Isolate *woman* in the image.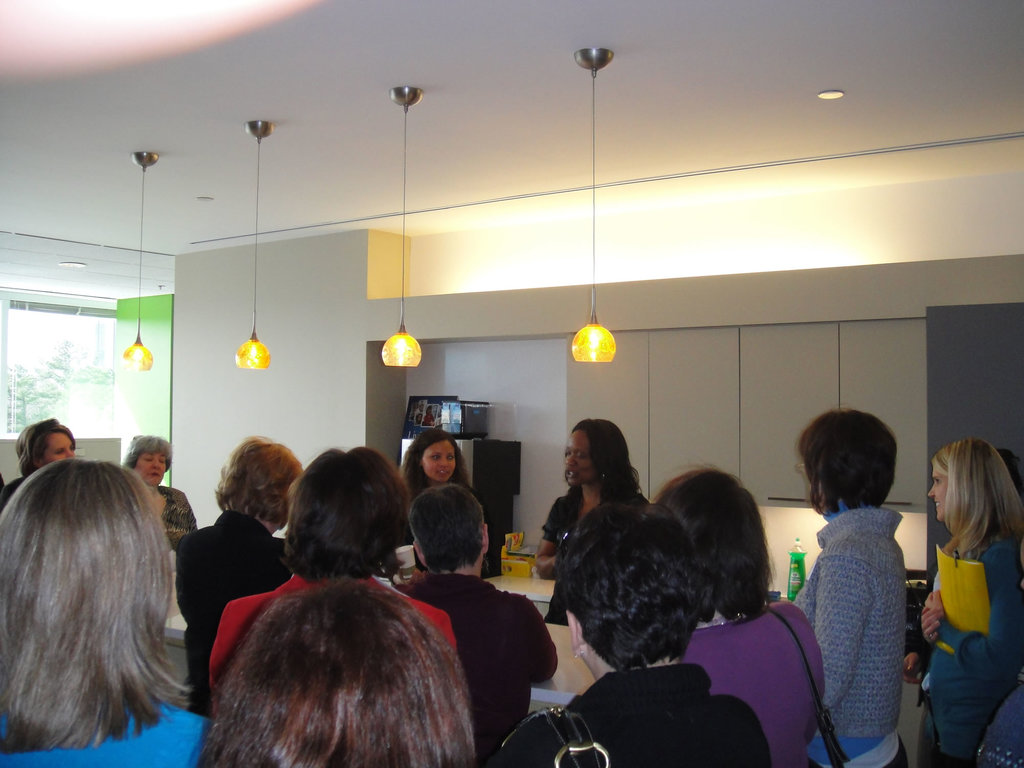
Isolated region: (786, 401, 918, 764).
